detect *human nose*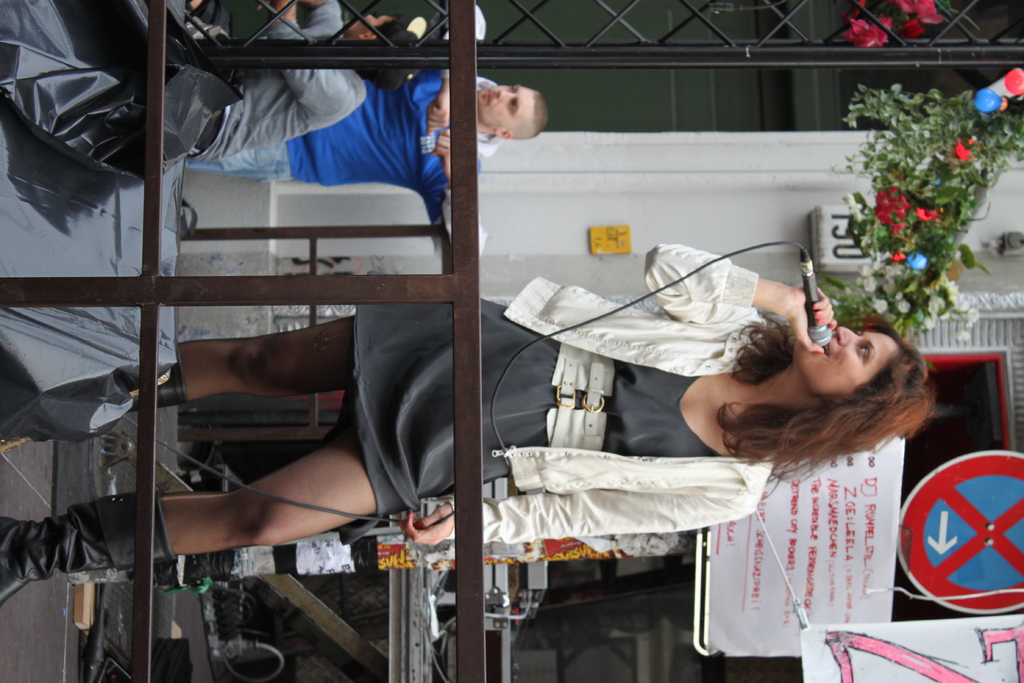
bbox=(837, 324, 861, 345)
